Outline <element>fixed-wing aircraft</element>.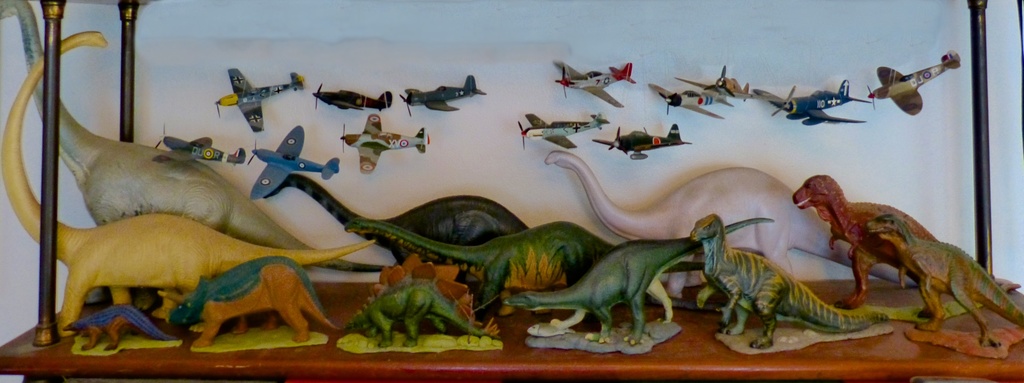
Outline: x1=397, y1=70, x2=488, y2=117.
